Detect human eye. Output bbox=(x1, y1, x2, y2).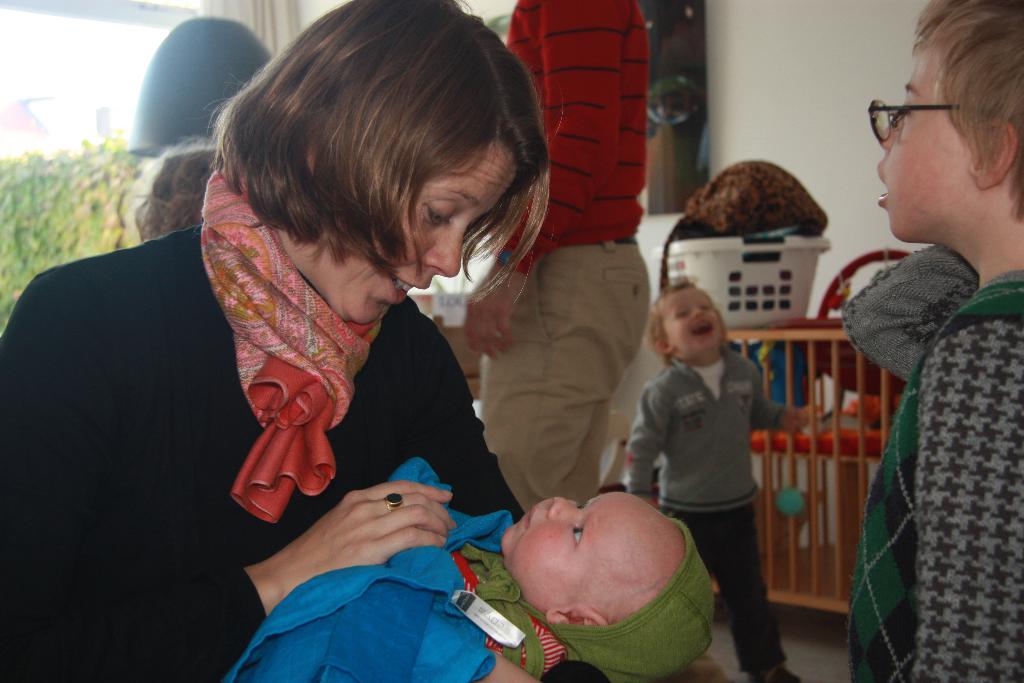
bbox=(575, 499, 588, 509).
